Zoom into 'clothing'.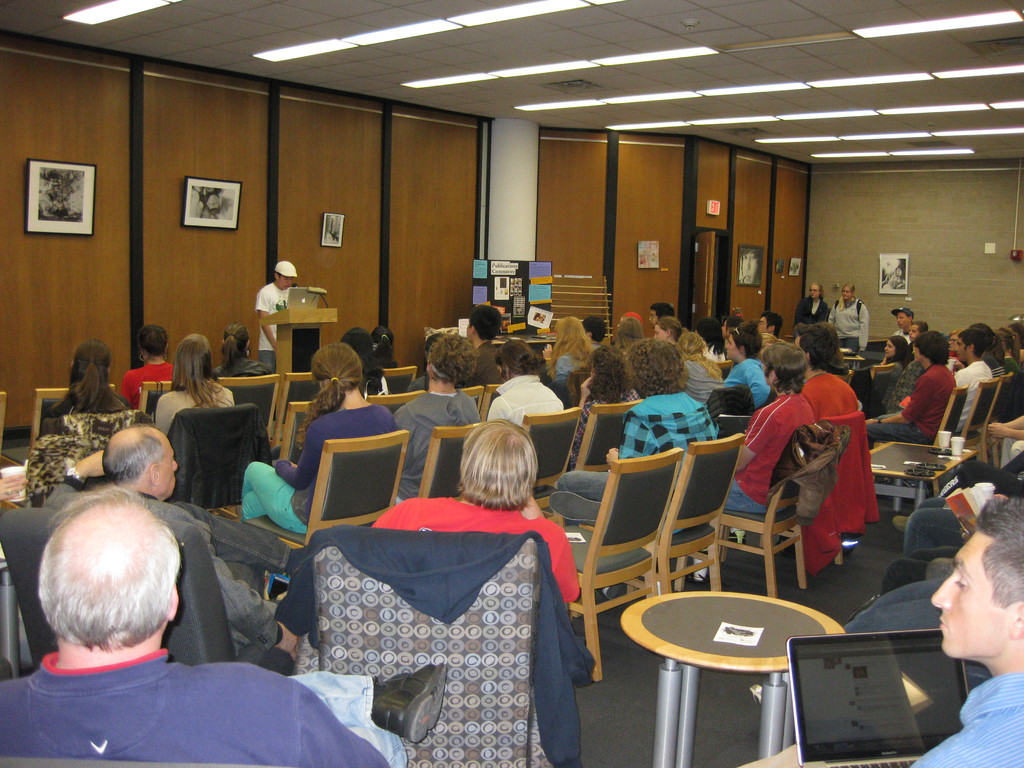
Zoom target: l=788, t=367, r=868, b=506.
